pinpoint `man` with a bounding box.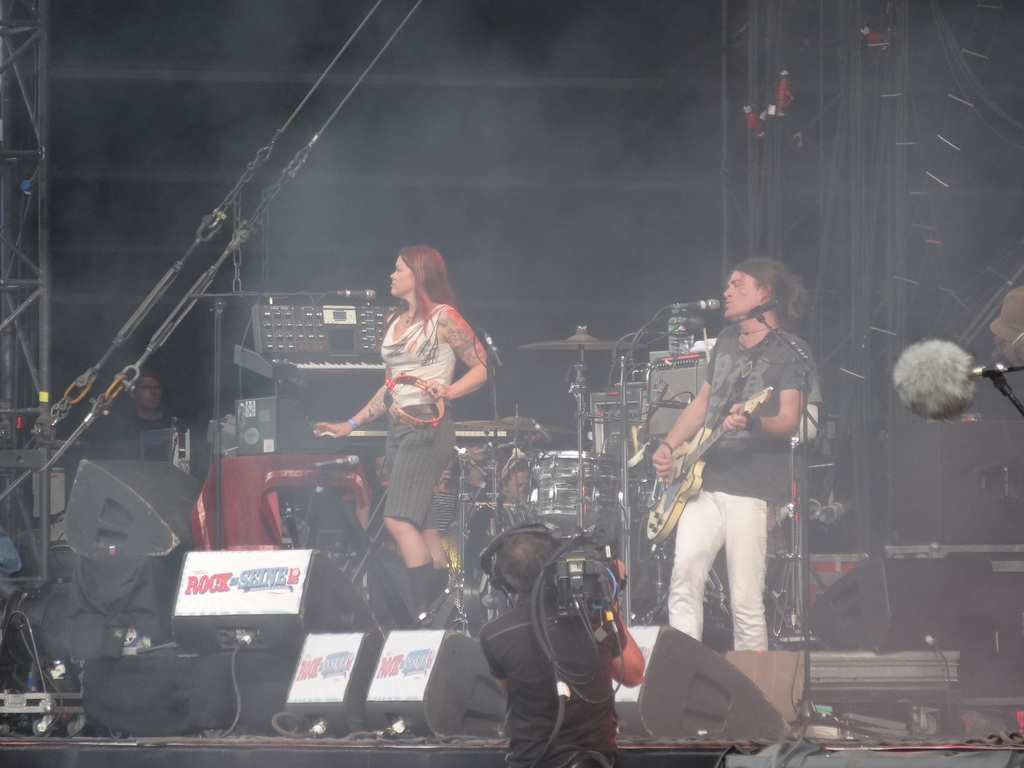
region(108, 364, 189, 436).
